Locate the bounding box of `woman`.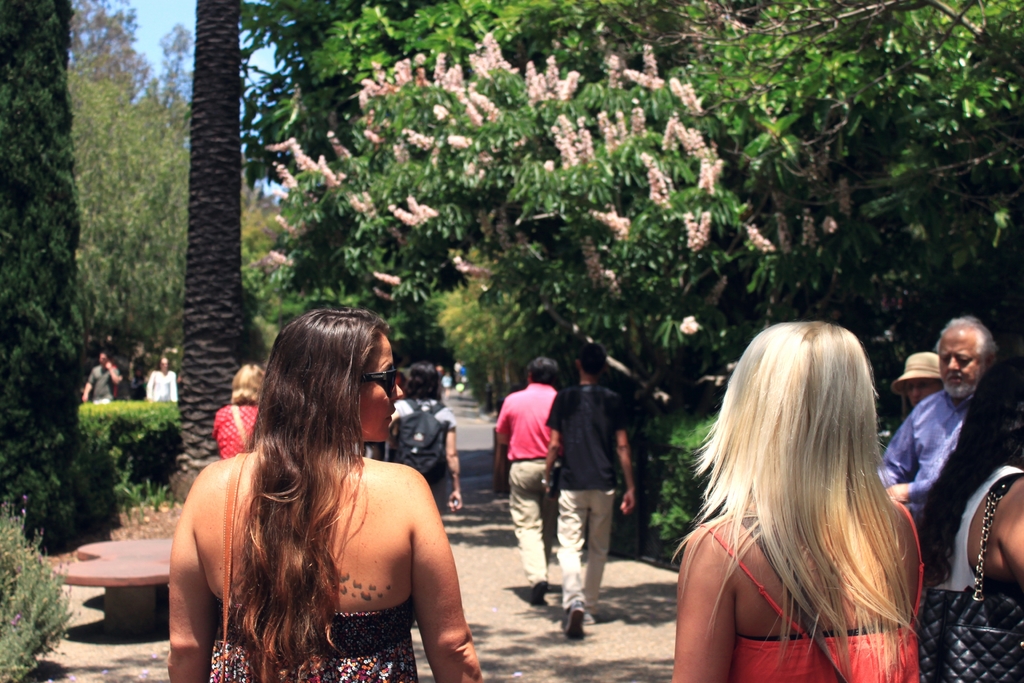
Bounding box: [380, 362, 466, 514].
